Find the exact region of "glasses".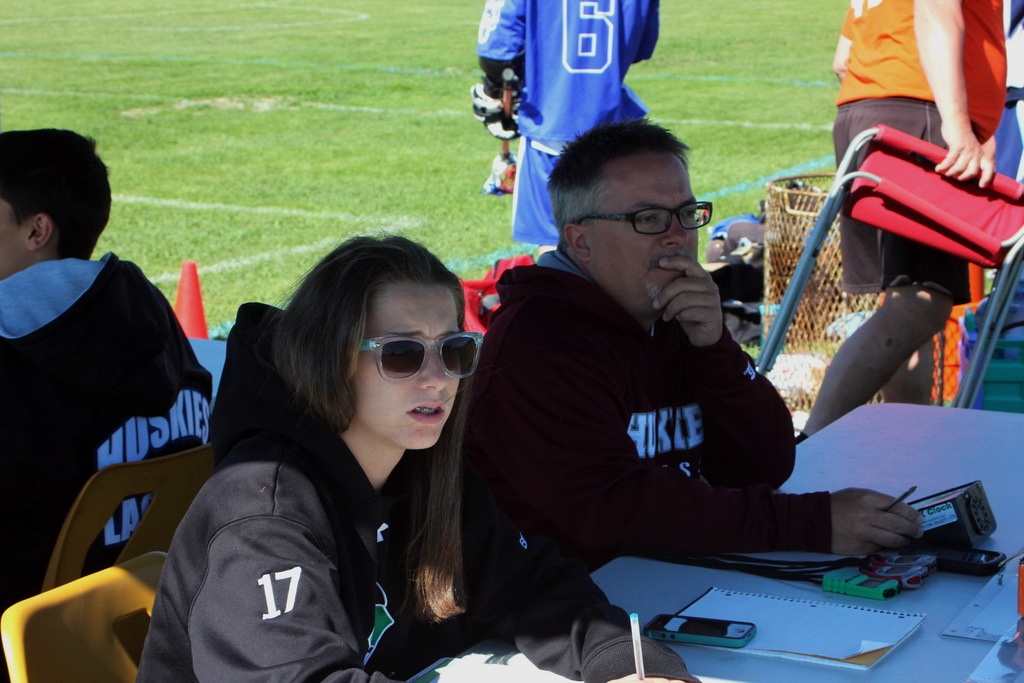
Exact region: [left=575, top=199, right=720, bottom=235].
